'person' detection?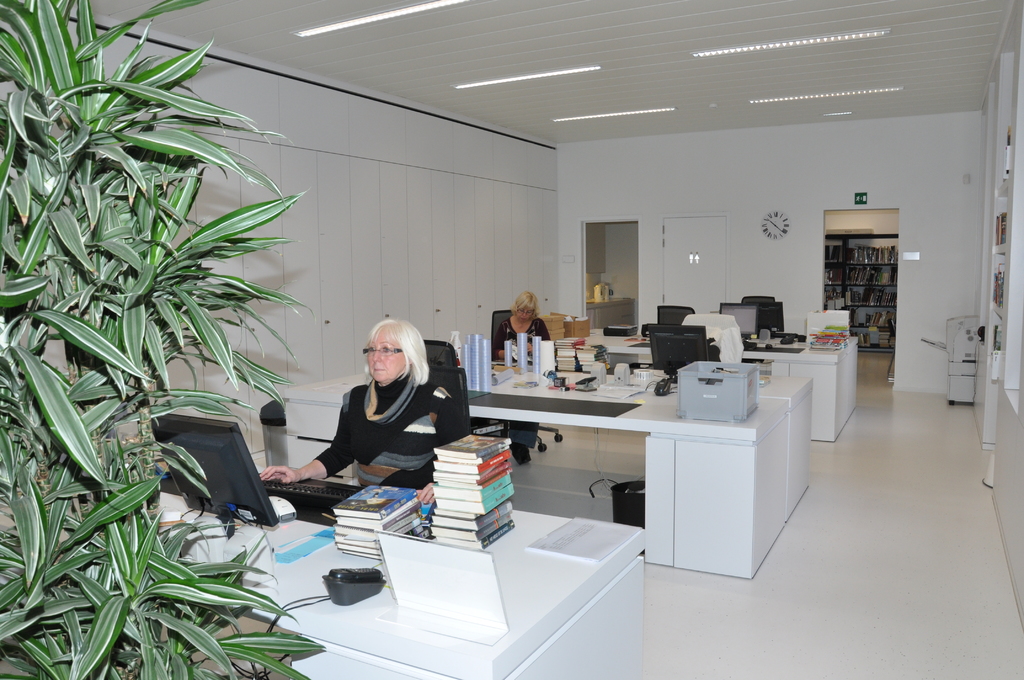
x1=297 y1=307 x2=447 y2=526
